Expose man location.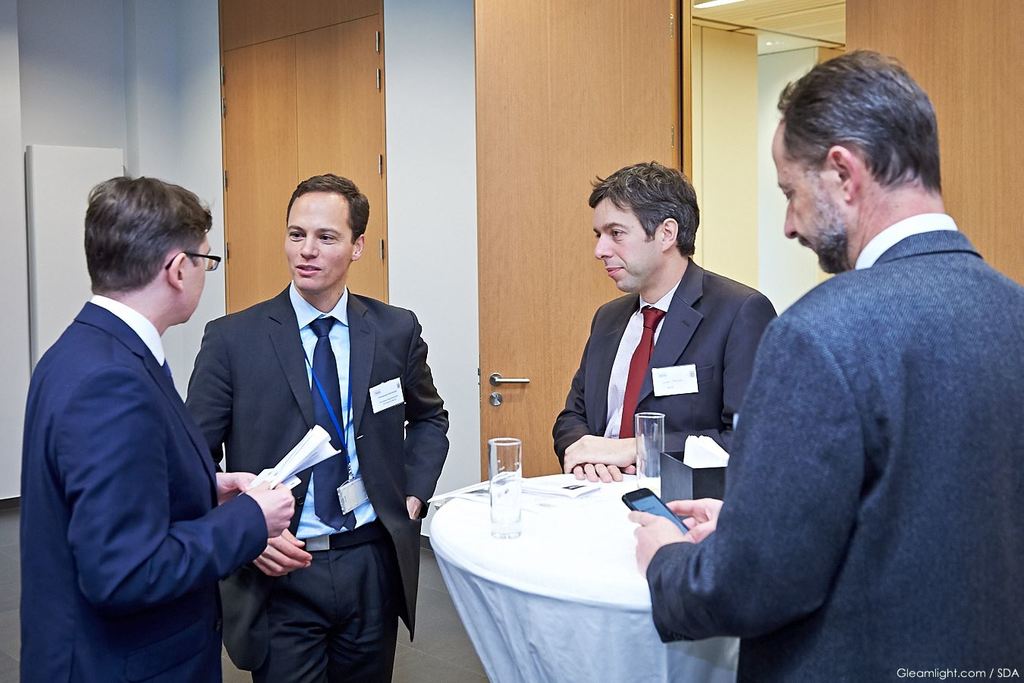
Exposed at bbox(546, 171, 774, 489).
